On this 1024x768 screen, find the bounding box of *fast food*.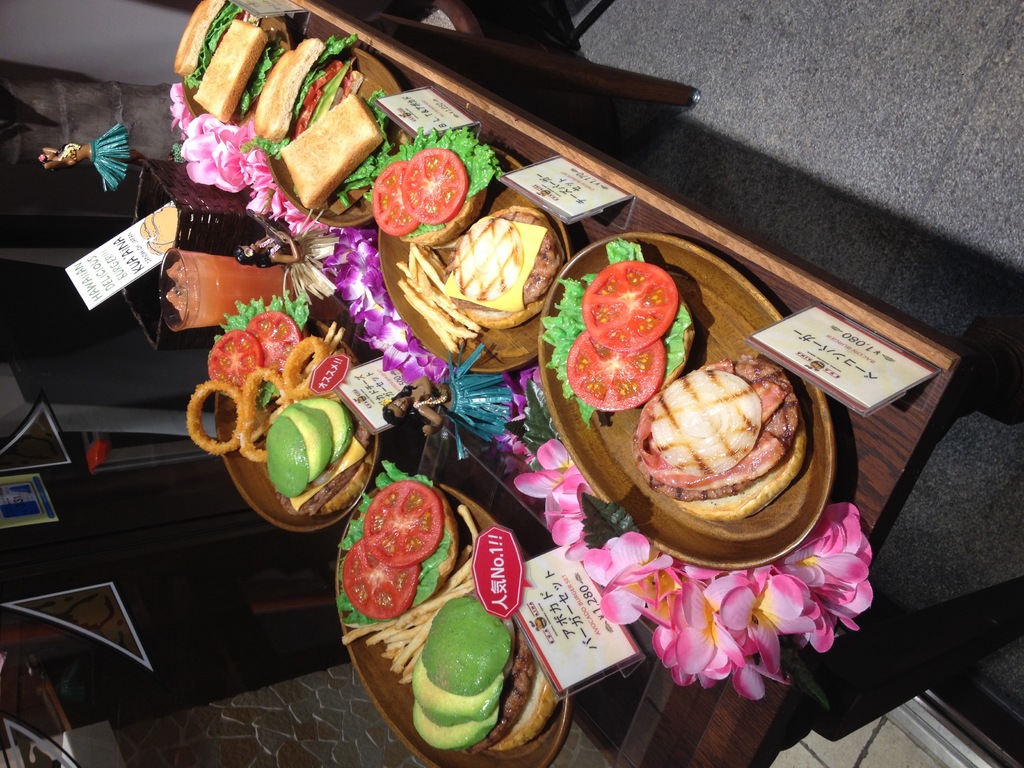
Bounding box: crop(339, 477, 563, 744).
